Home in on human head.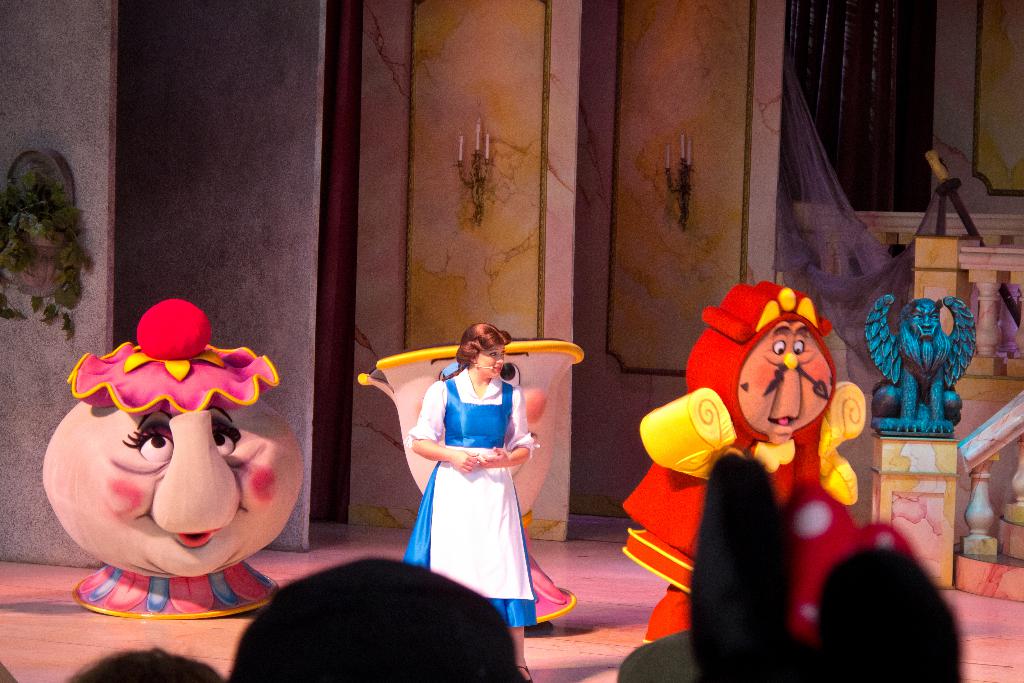
Homed in at l=696, t=275, r=863, b=452.
